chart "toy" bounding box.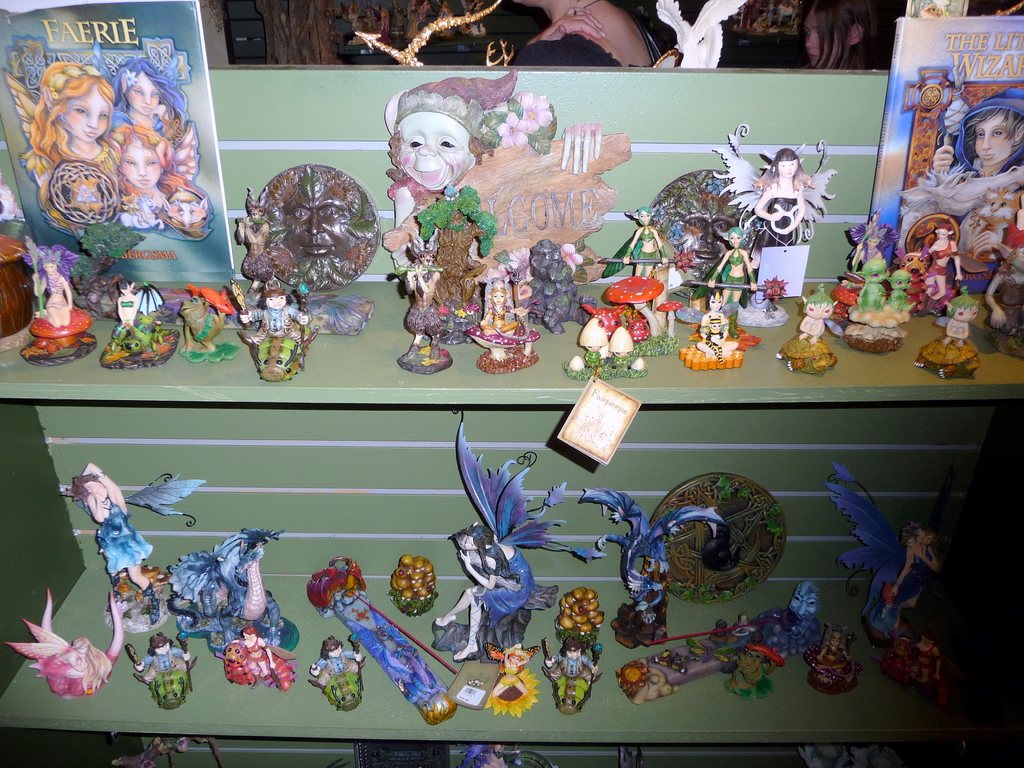
Charted: 601, 203, 675, 339.
